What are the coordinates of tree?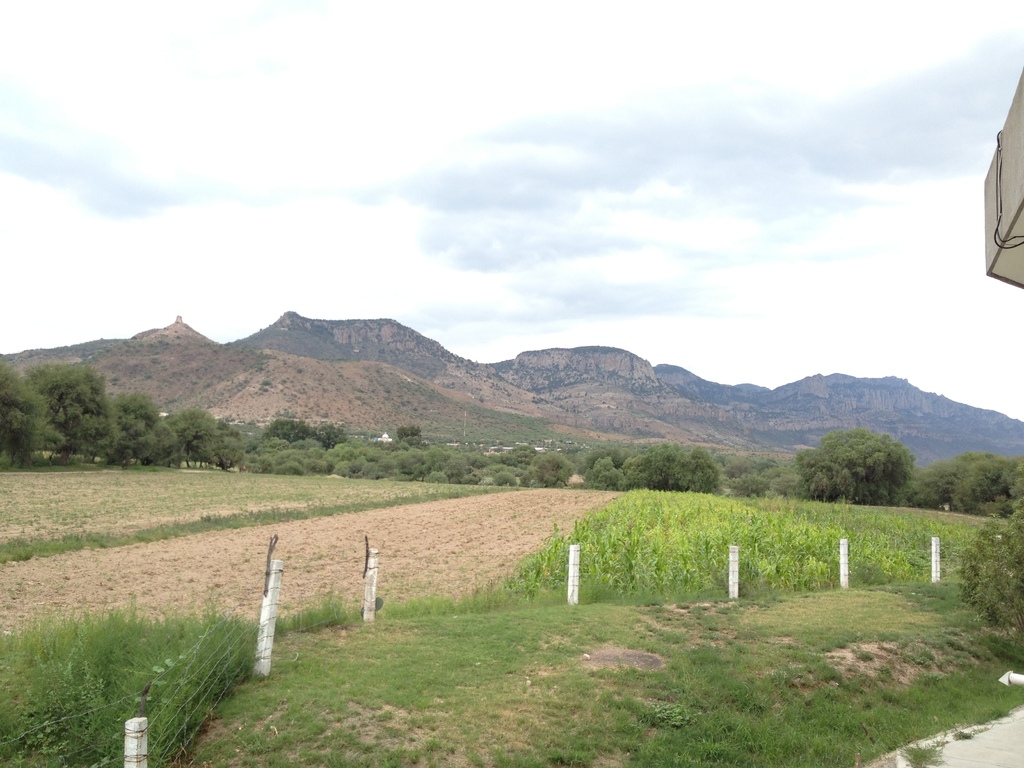
[left=509, top=445, right=581, bottom=481].
